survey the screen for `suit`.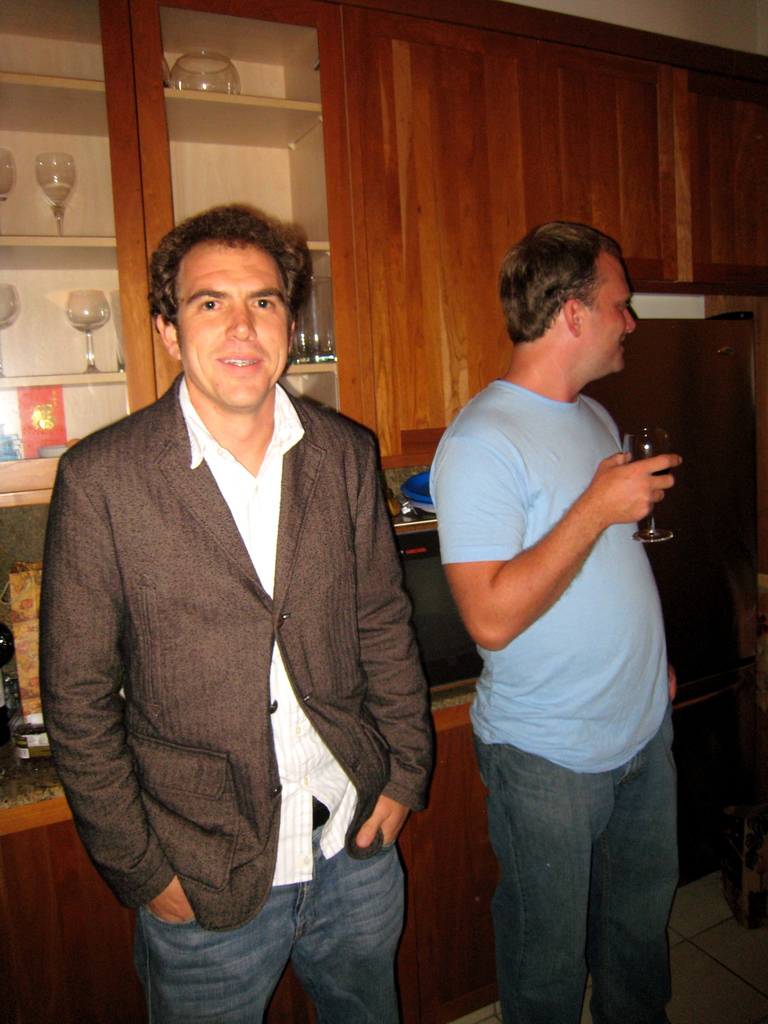
Survey found: (left=36, top=375, right=442, bottom=1023).
